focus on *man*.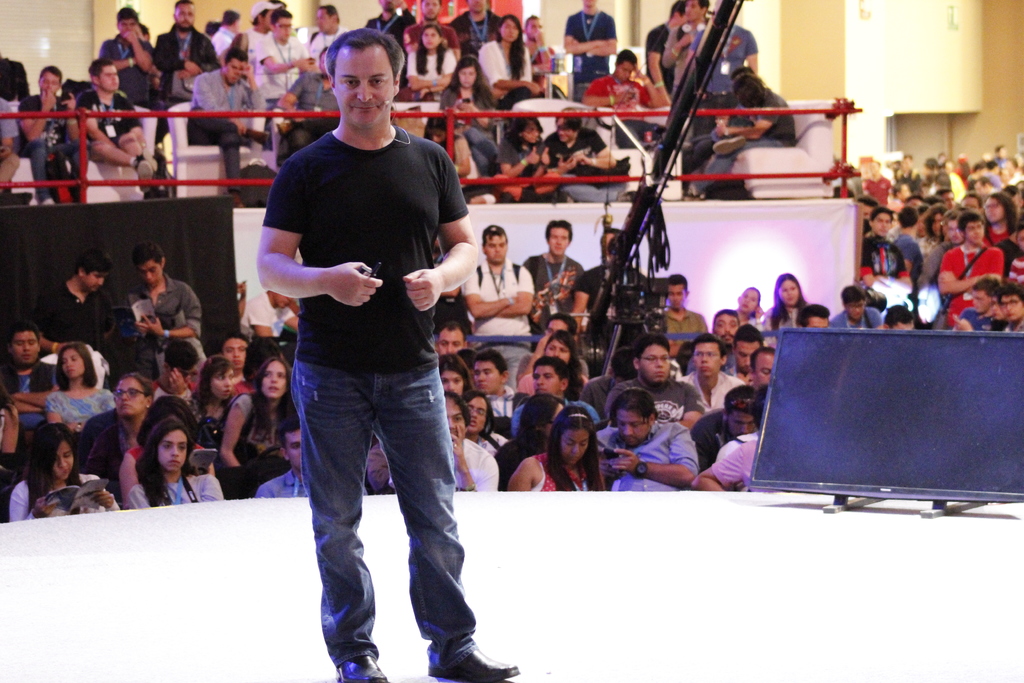
Focused at Rect(728, 323, 764, 374).
